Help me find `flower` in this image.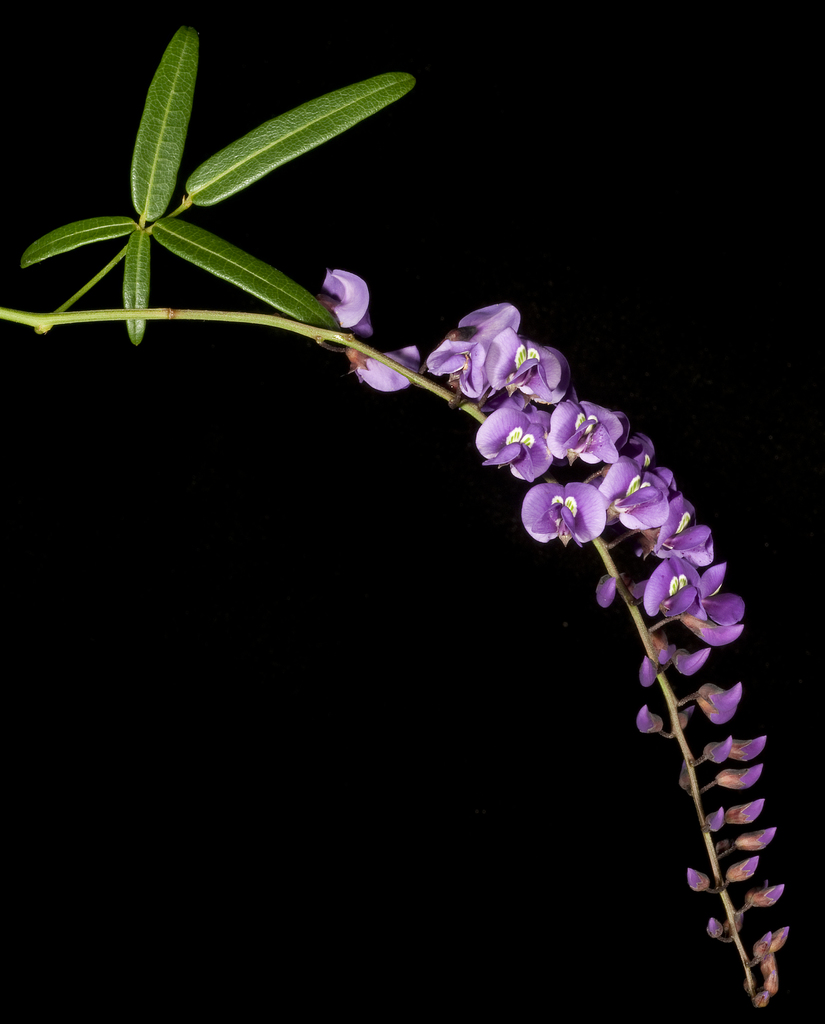
Found it: crop(636, 653, 662, 690).
